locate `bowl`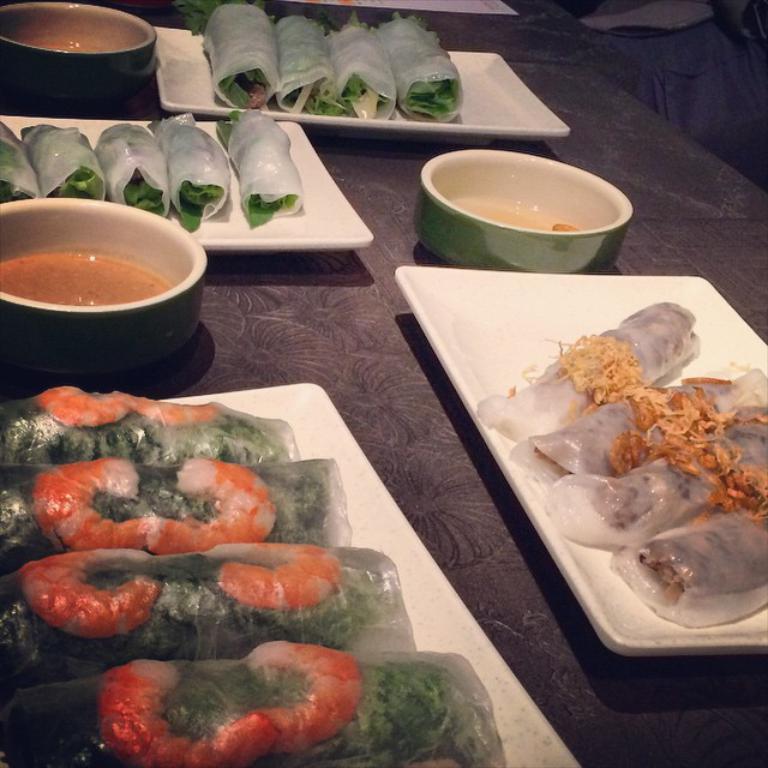
locate(0, 197, 208, 377)
